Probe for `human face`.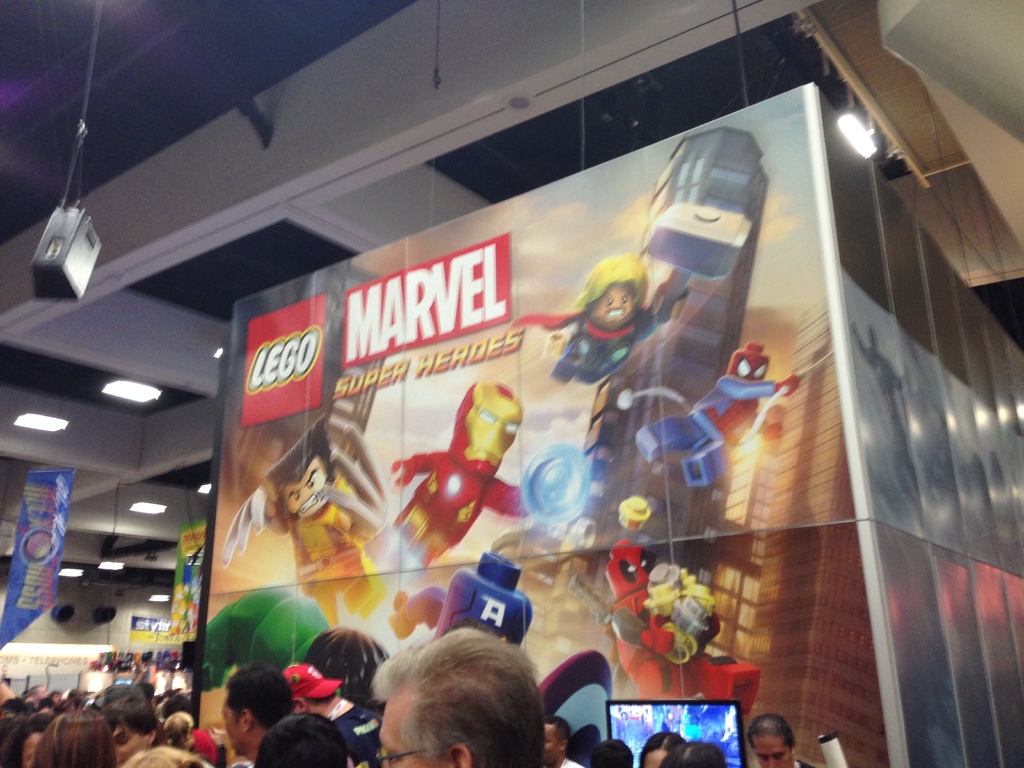
Probe result: l=584, t=283, r=636, b=323.
